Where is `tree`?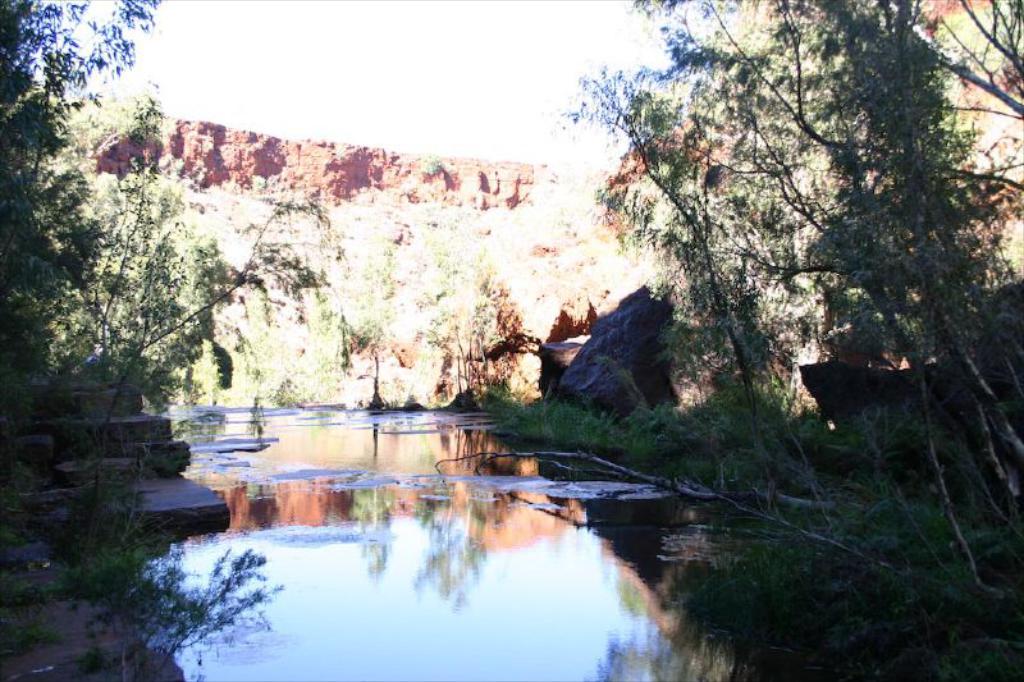
{"x1": 0, "y1": 0, "x2": 343, "y2": 491}.
